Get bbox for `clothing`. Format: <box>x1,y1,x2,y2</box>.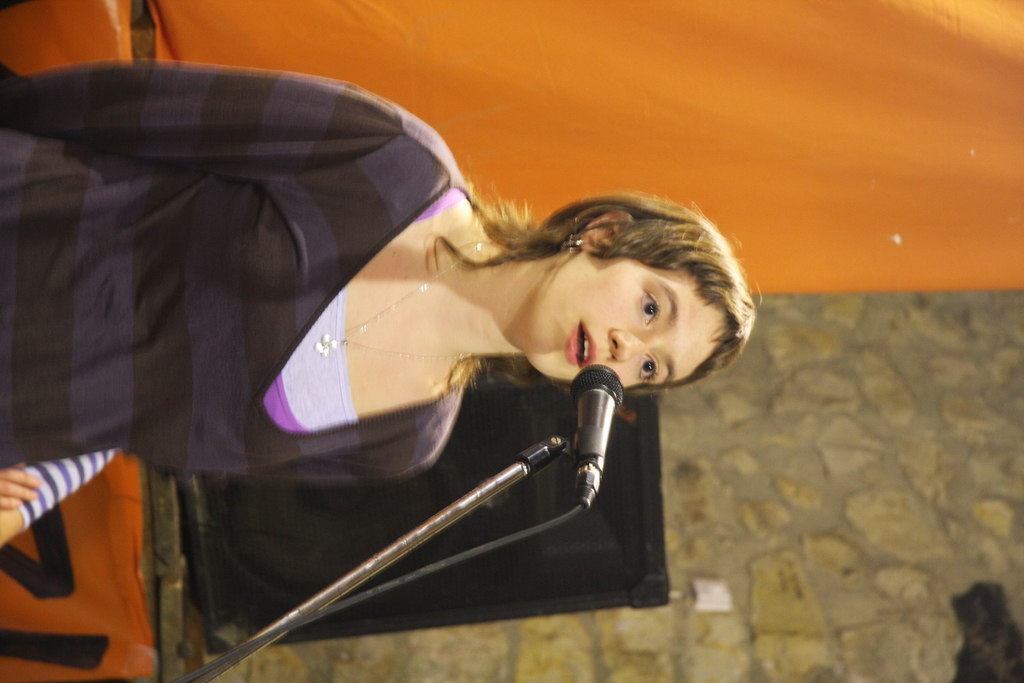
<box>35,92,515,509</box>.
